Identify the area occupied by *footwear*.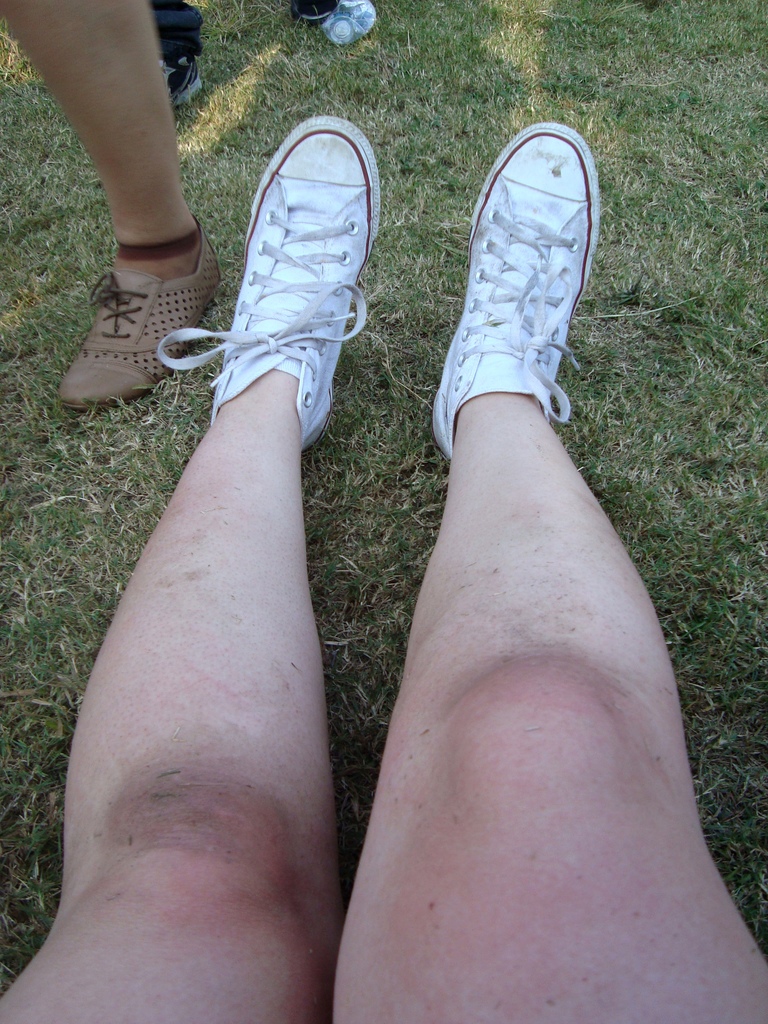
Area: x1=167 y1=50 x2=209 y2=102.
